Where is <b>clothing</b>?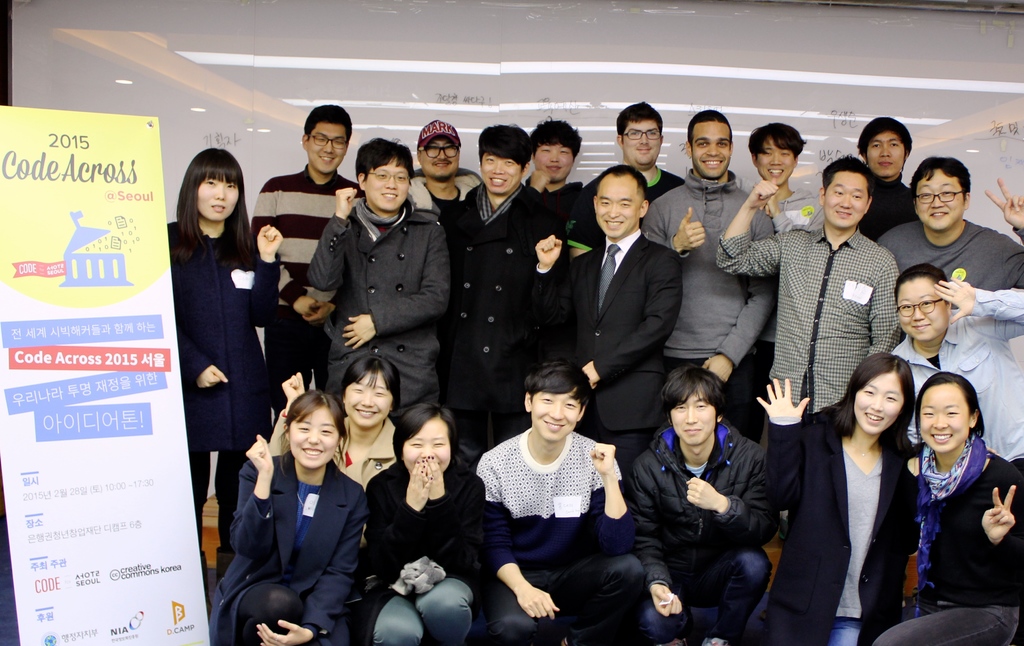
454:176:579:433.
